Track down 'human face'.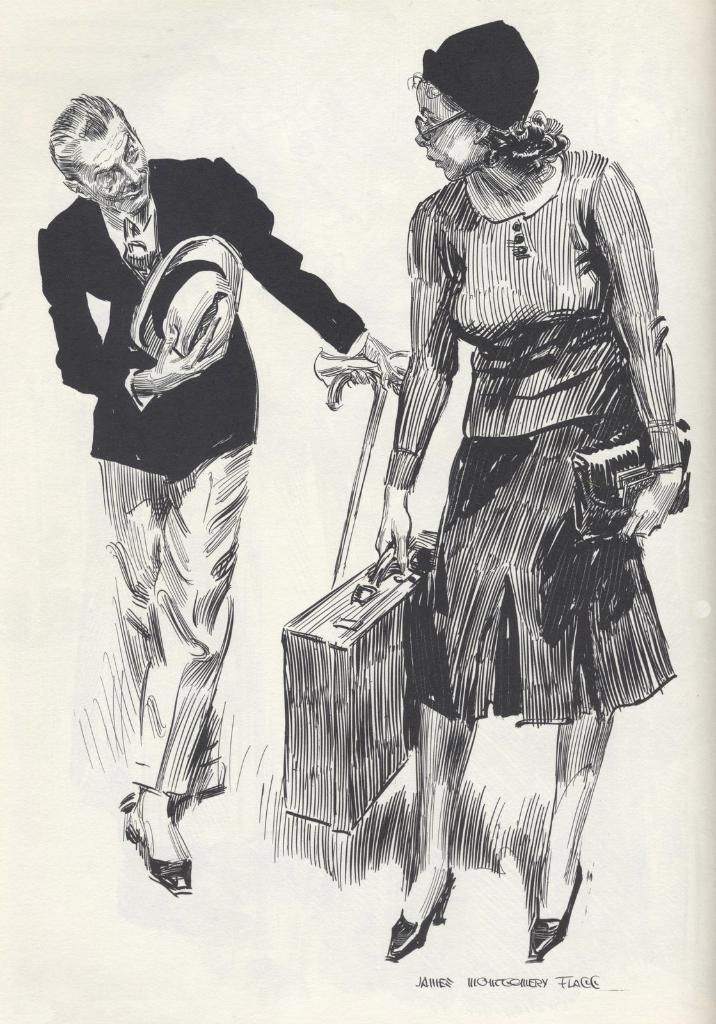
Tracked to [left=70, top=113, right=147, bottom=216].
